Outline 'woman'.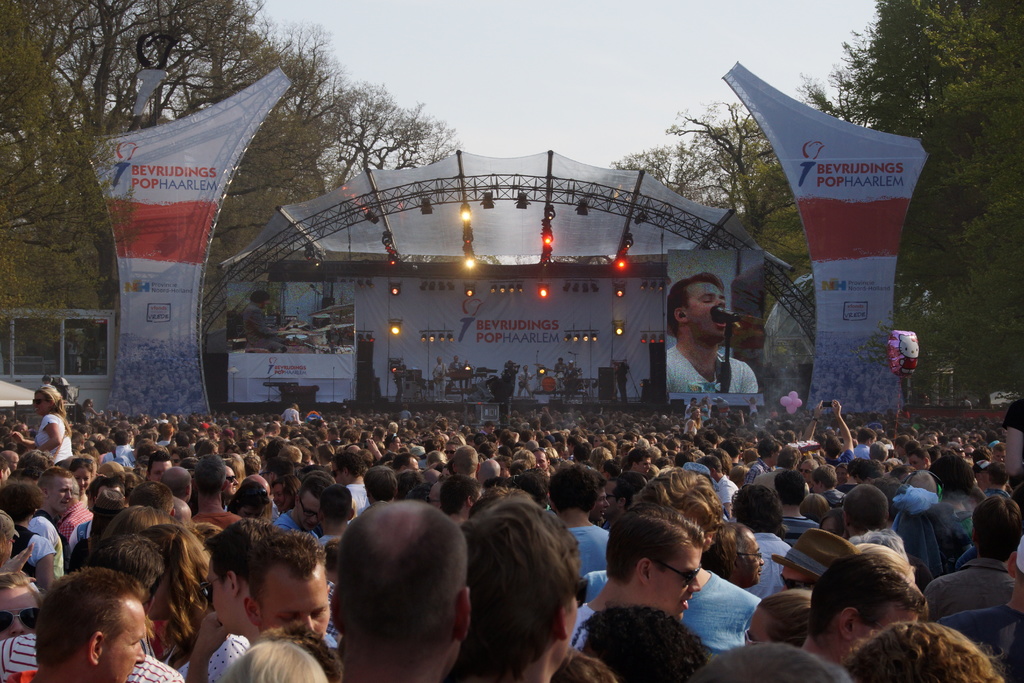
Outline: x1=800 y1=459 x2=827 y2=486.
